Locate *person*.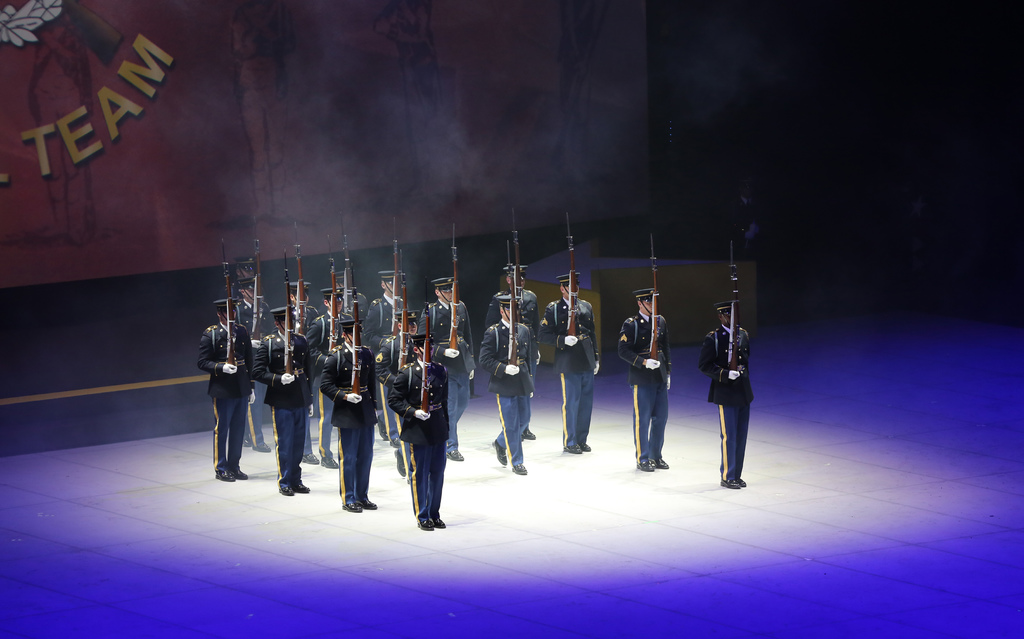
Bounding box: box(278, 279, 319, 478).
